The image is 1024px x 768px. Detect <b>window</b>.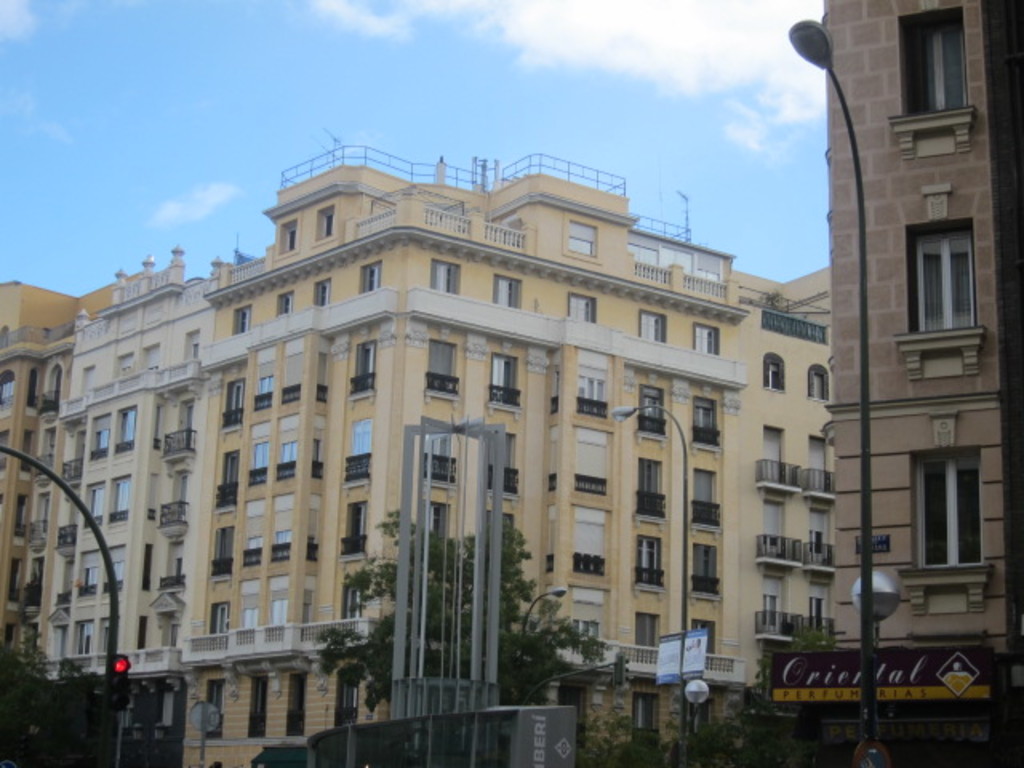
Detection: (219, 374, 240, 419).
